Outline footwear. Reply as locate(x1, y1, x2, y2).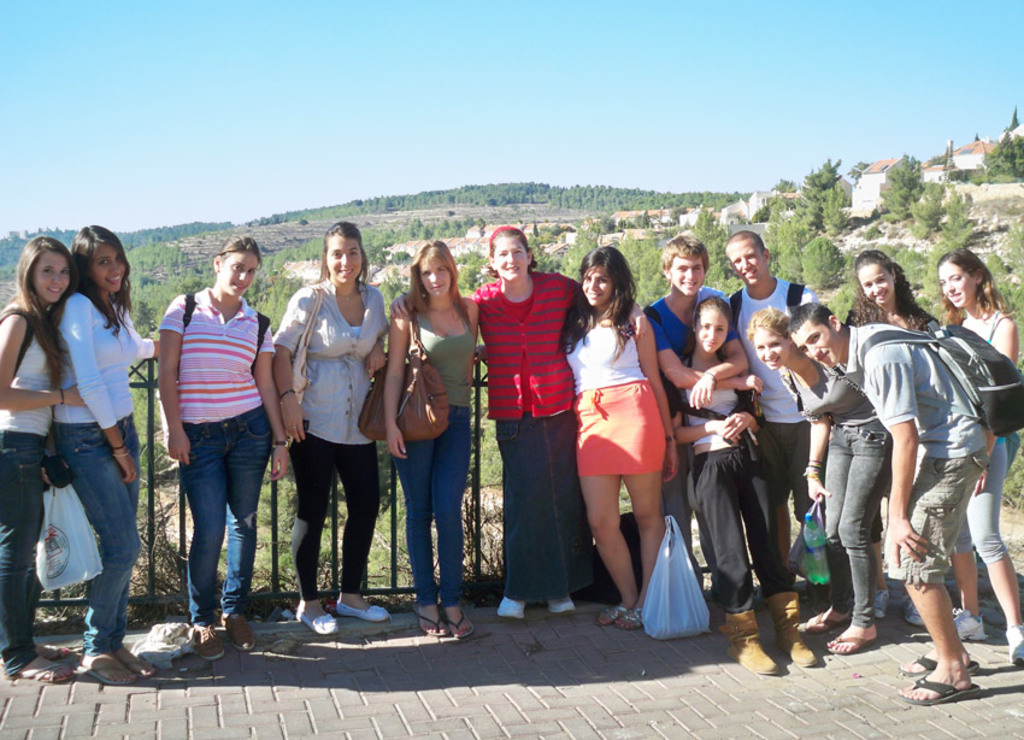
locate(413, 617, 452, 636).
